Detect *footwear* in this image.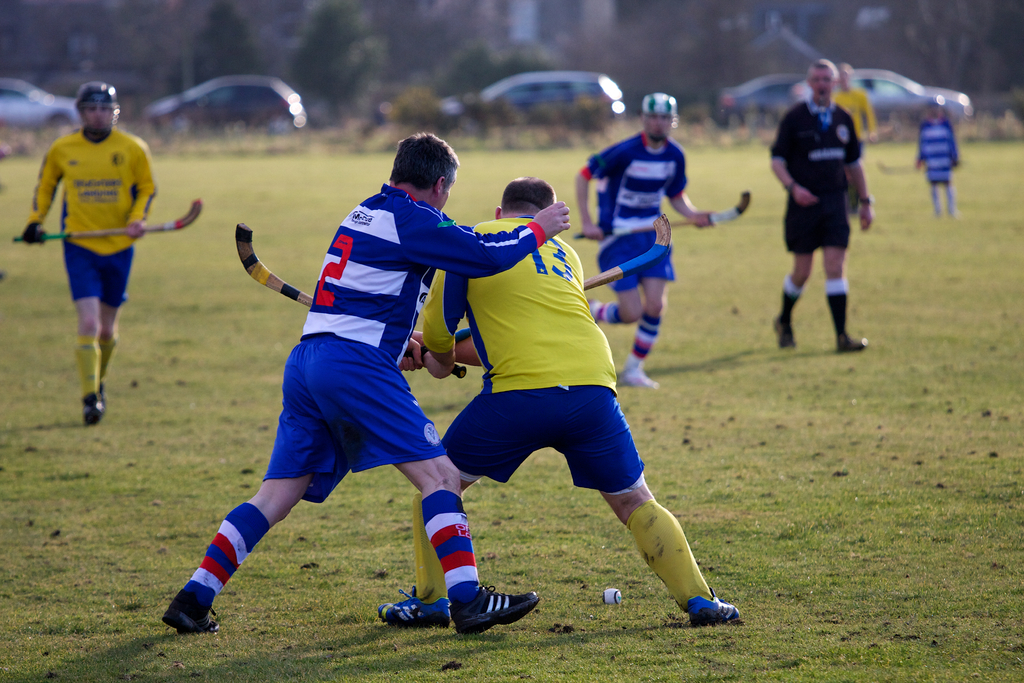
Detection: bbox(836, 334, 868, 349).
